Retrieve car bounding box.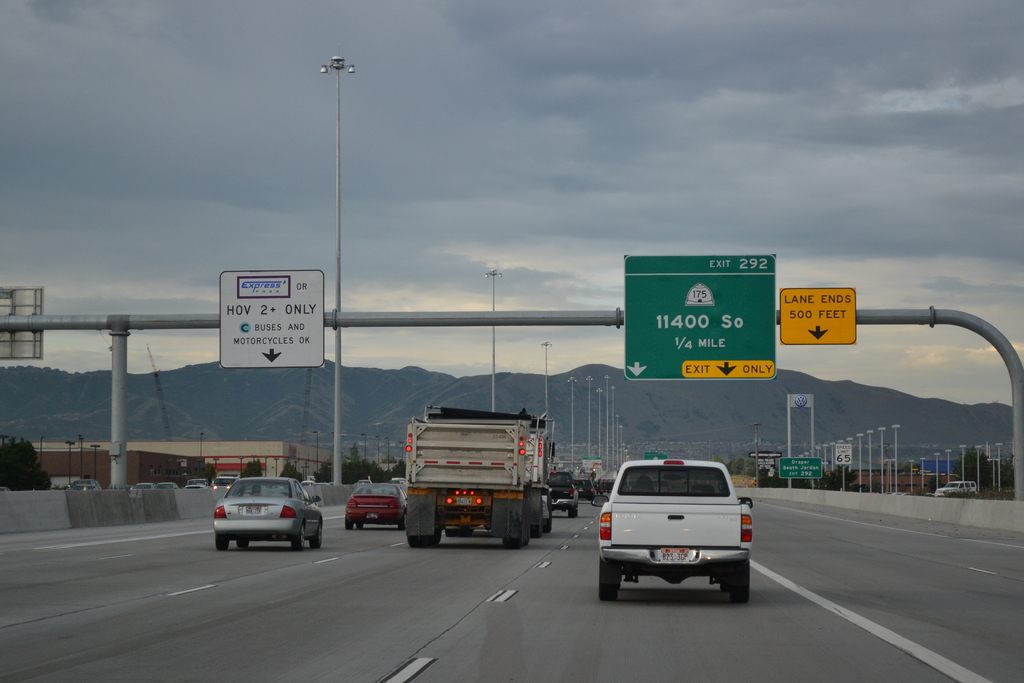
Bounding box: bbox=(653, 479, 673, 493).
